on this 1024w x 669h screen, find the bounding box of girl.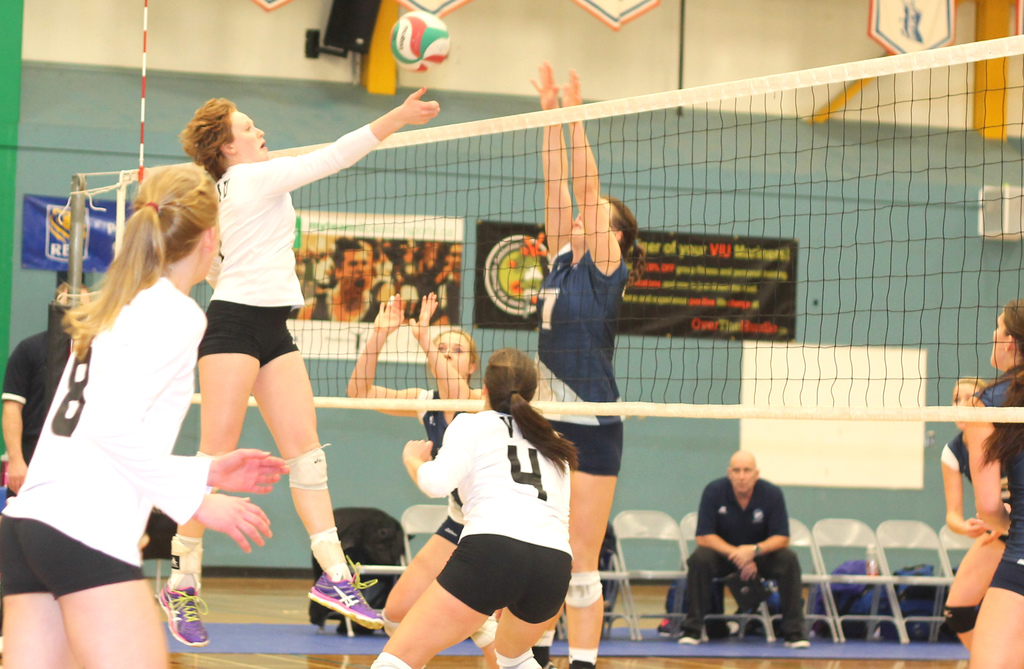
Bounding box: box=[0, 156, 289, 668].
